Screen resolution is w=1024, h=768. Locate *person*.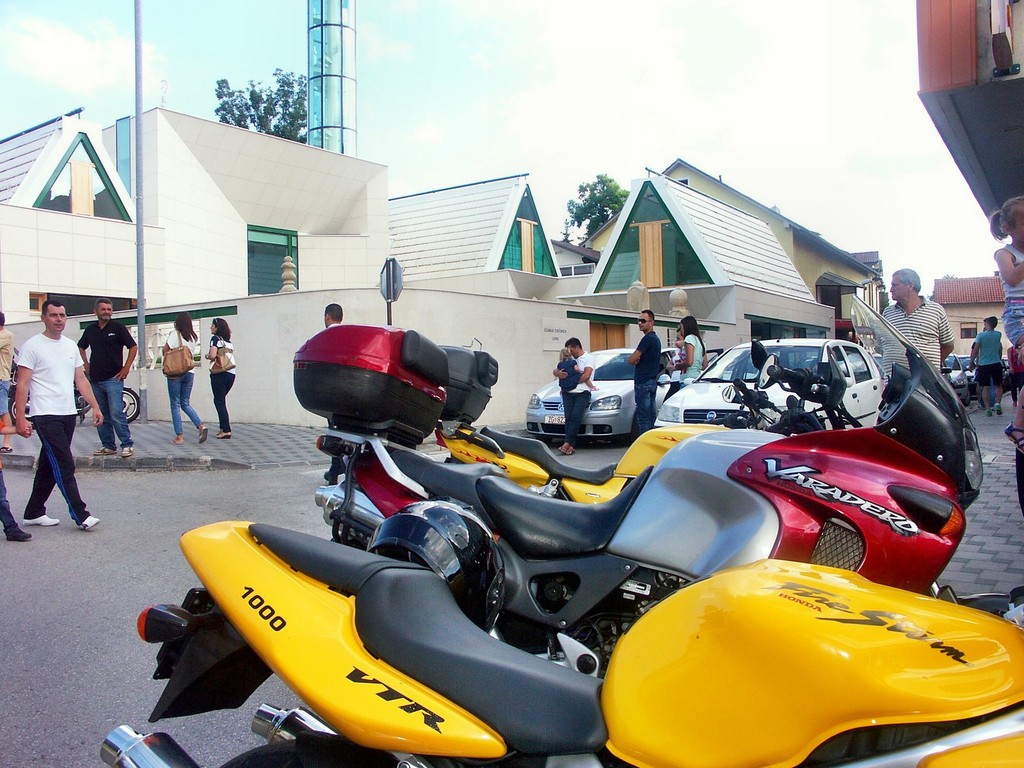
bbox=[314, 300, 349, 484].
